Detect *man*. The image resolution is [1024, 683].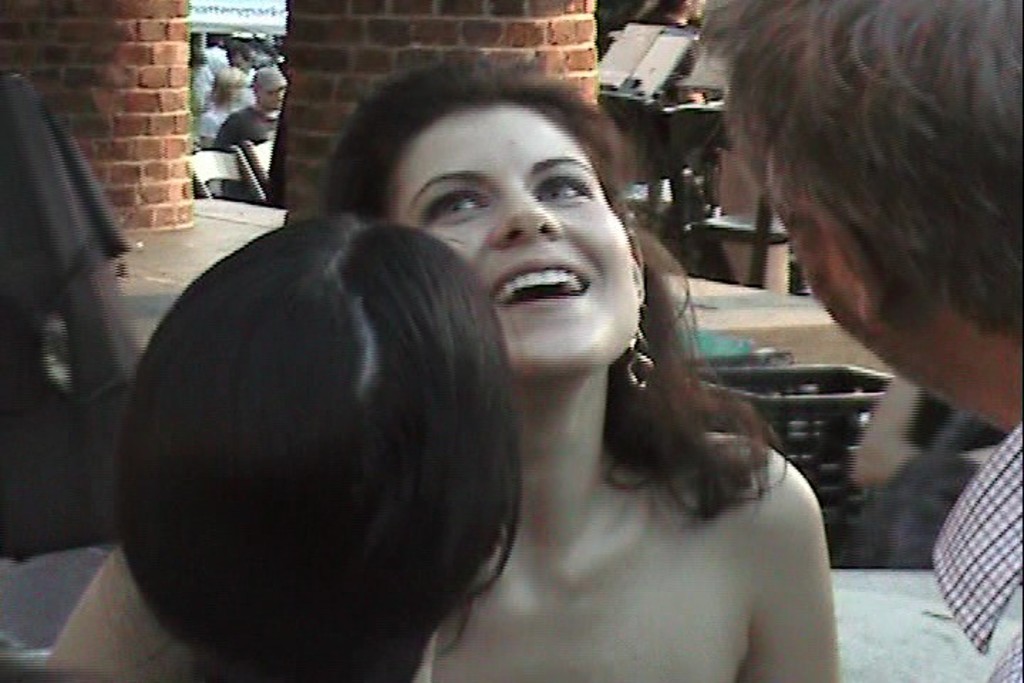
[x1=693, y1=0, x2=1023, y2=682].
